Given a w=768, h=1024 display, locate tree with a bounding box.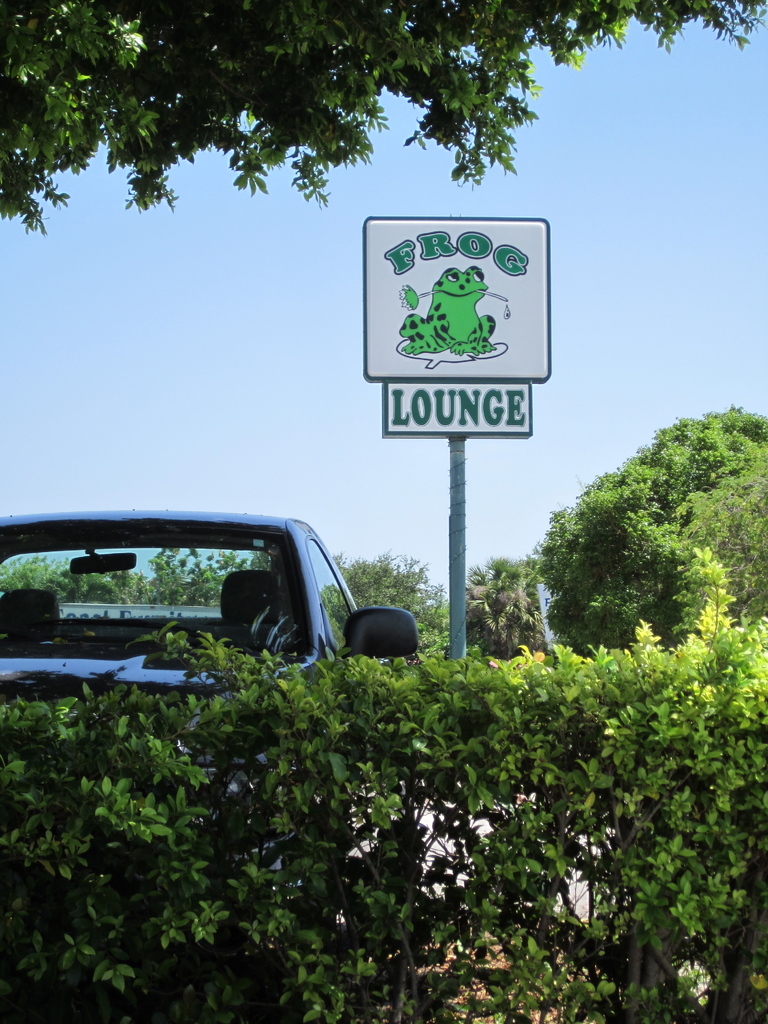
Located: box=[550, 426, 767, 661].
